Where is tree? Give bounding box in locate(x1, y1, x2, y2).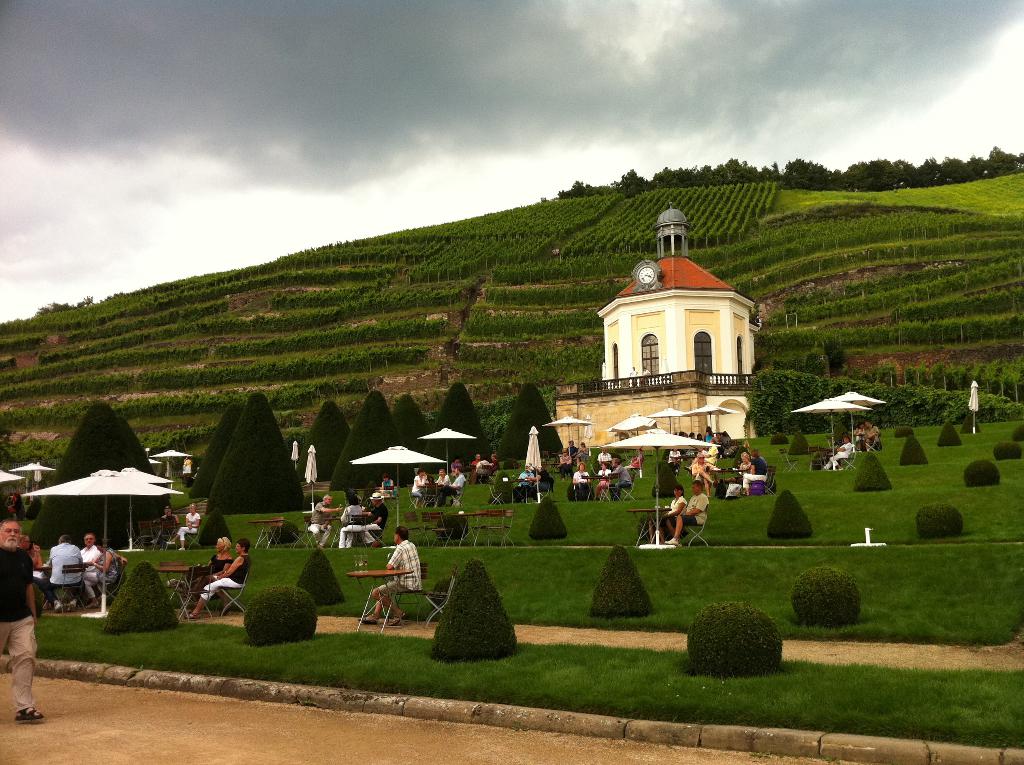
locate(241, 577, 321, 639).
